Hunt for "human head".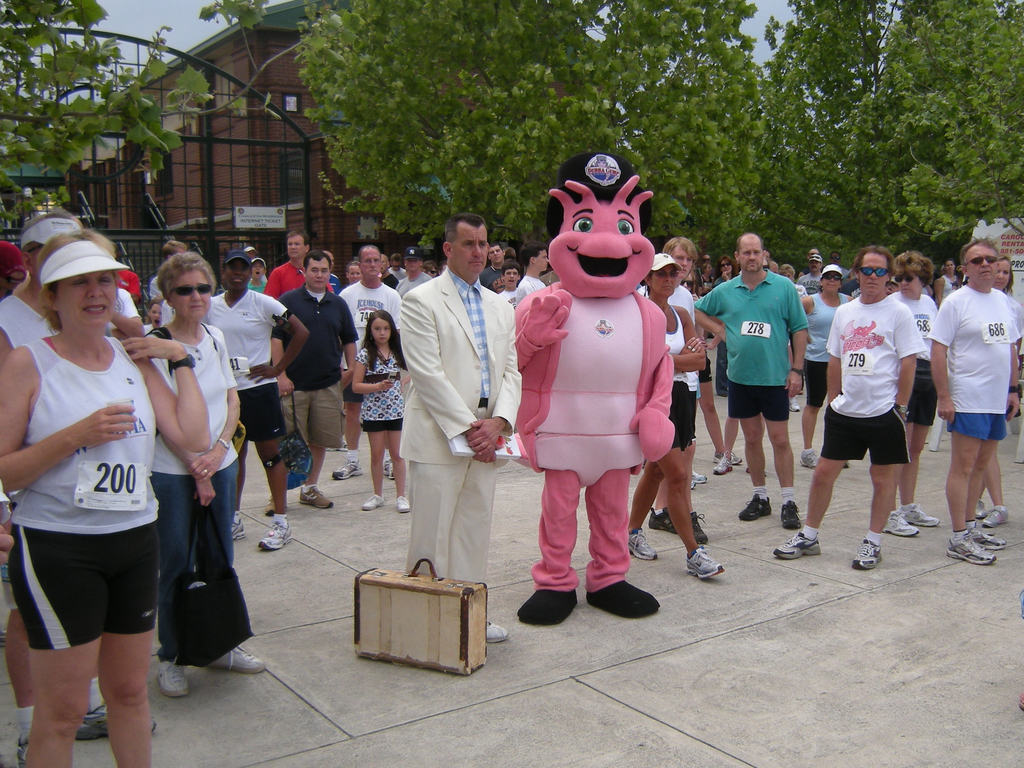
Hunted down at {"left": 406, "top": 248, "right": 426, "bottom": 274}.
